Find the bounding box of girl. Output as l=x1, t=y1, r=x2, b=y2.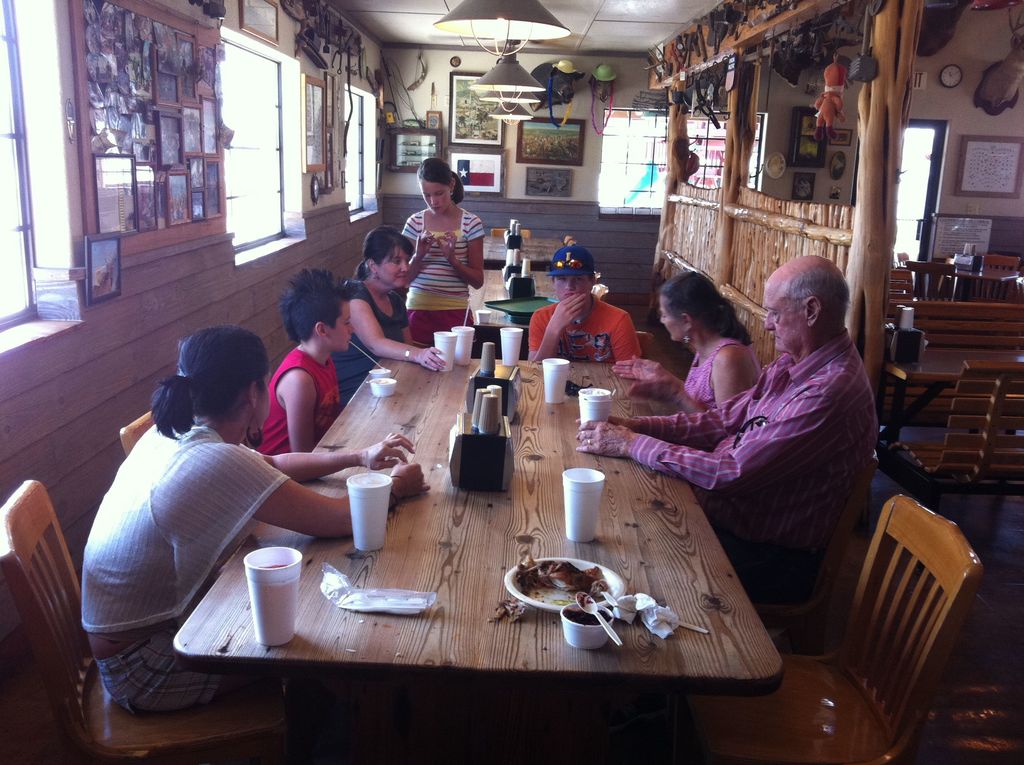
l=611, t=270, r=761, b=397.
